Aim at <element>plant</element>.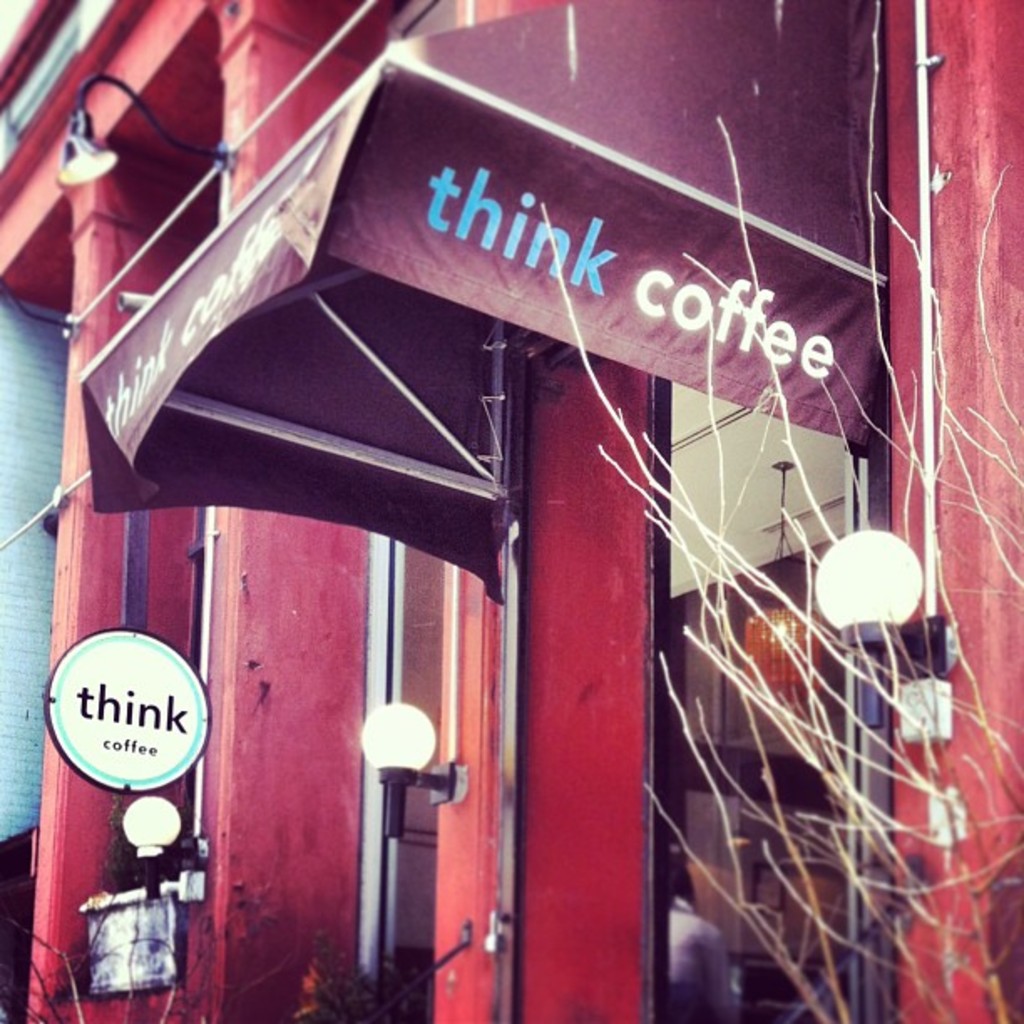
Aimed at (540,2,1022,1022).
